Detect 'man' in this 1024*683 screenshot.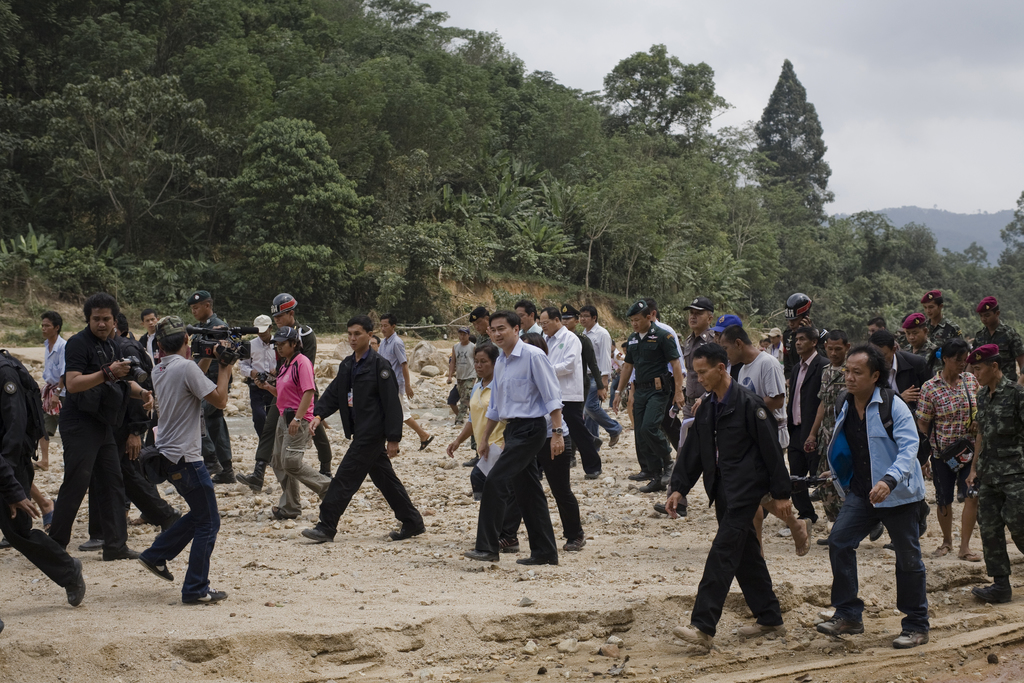
Detection: x1=608 y1=344 x2=626 y2=406.
